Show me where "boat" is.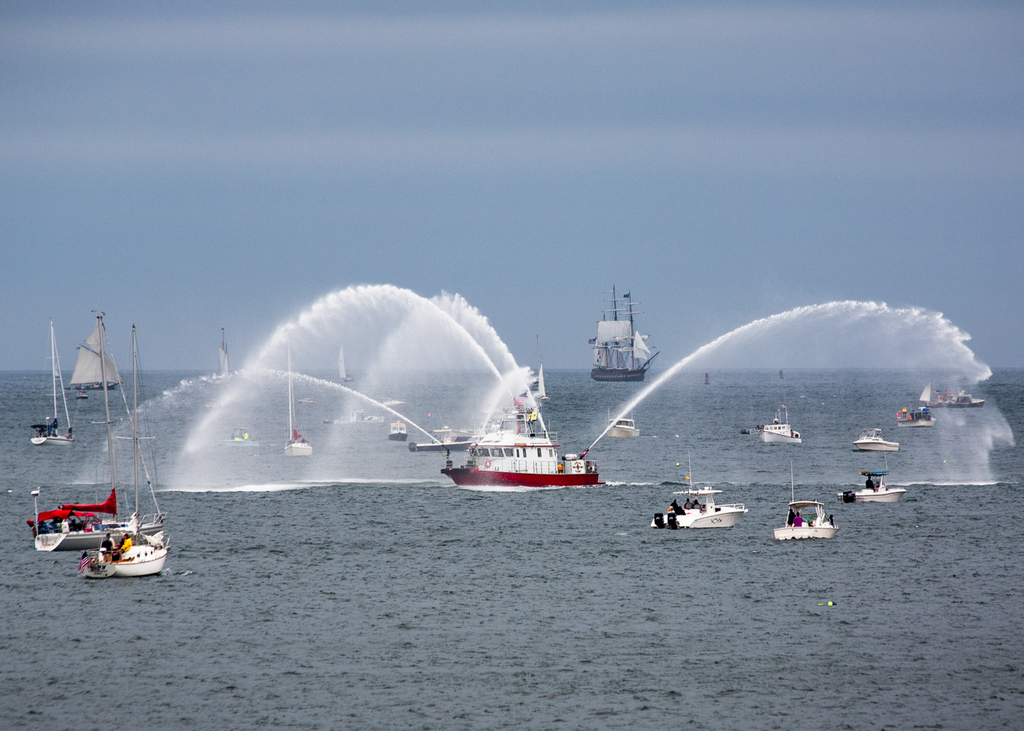
"boat" is at x1=32, y1=309, x2=166, y2=551.
